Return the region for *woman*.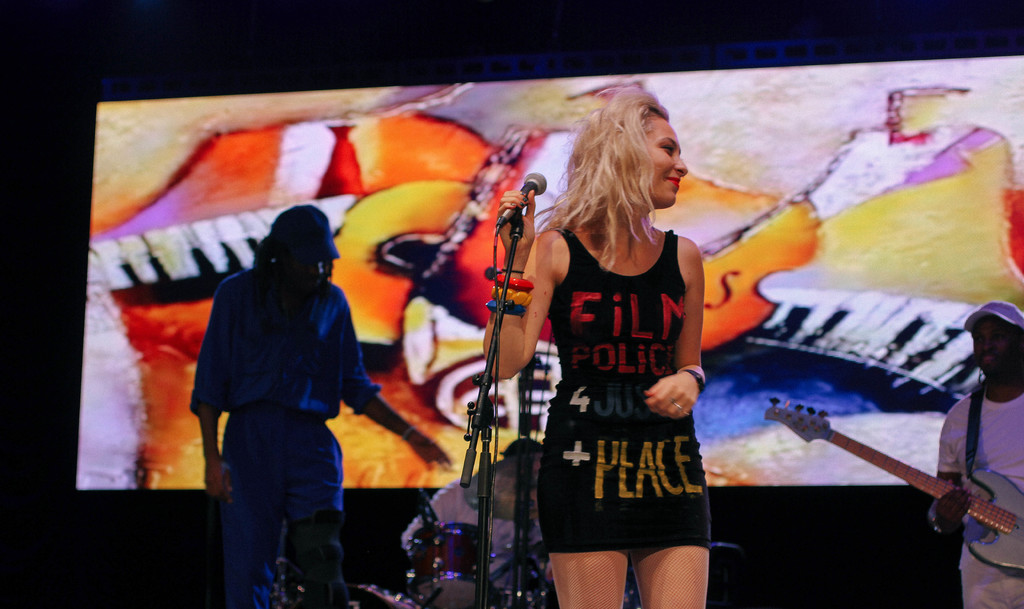
{"left": 511, "top": 95, "right": 726, "bottom": 608}.
